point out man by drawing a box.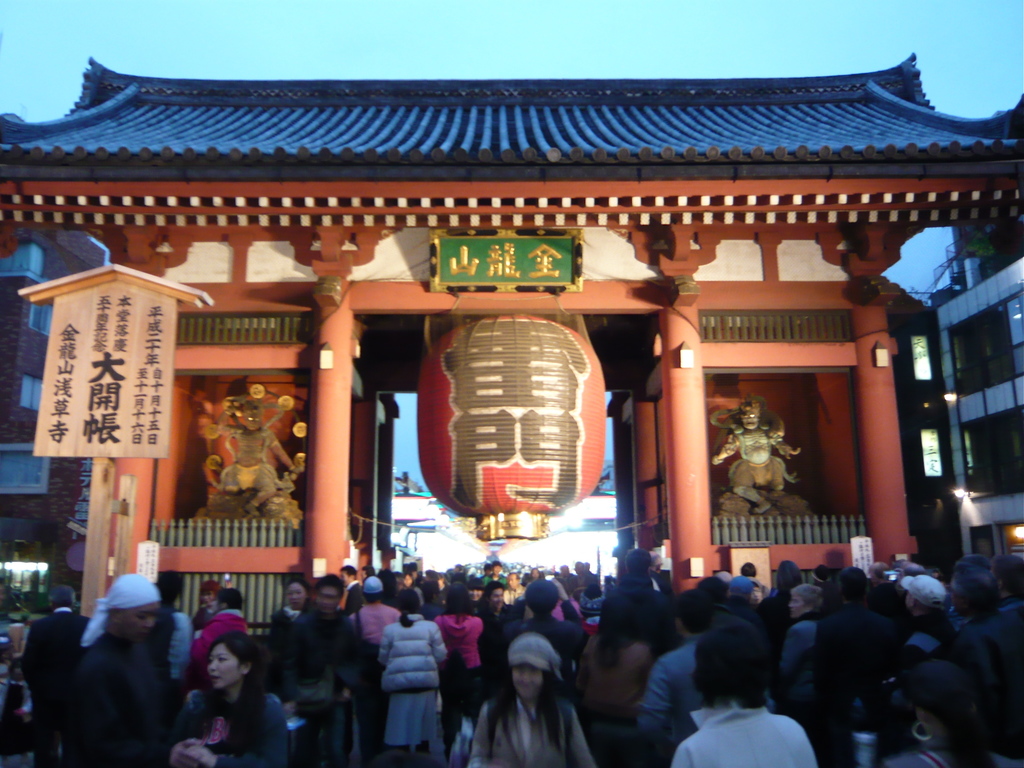
(x1=635, y1=593, x2=714, y2=767).
